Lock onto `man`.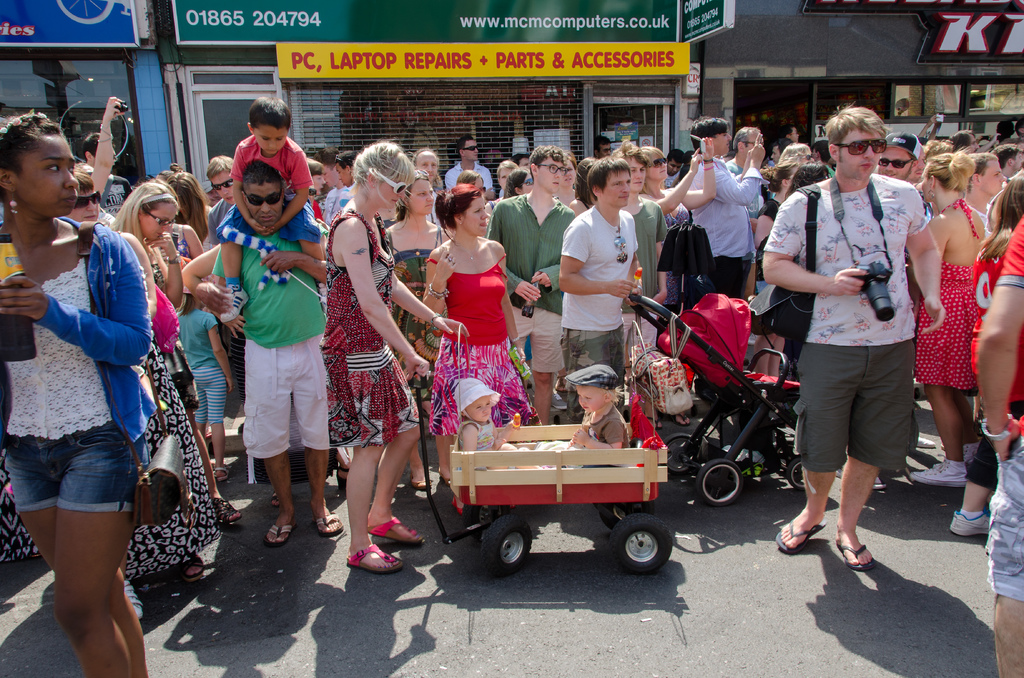
Locked: bbox=(559, 157, 640, 423).
